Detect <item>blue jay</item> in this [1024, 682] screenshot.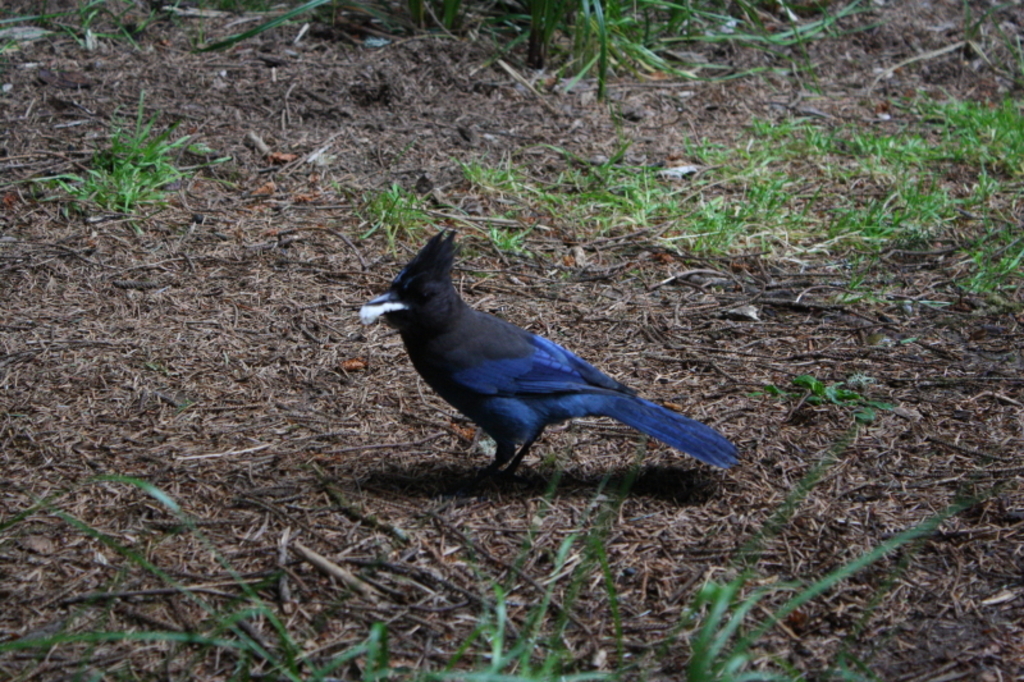
Detection: 362,221,744,489.
